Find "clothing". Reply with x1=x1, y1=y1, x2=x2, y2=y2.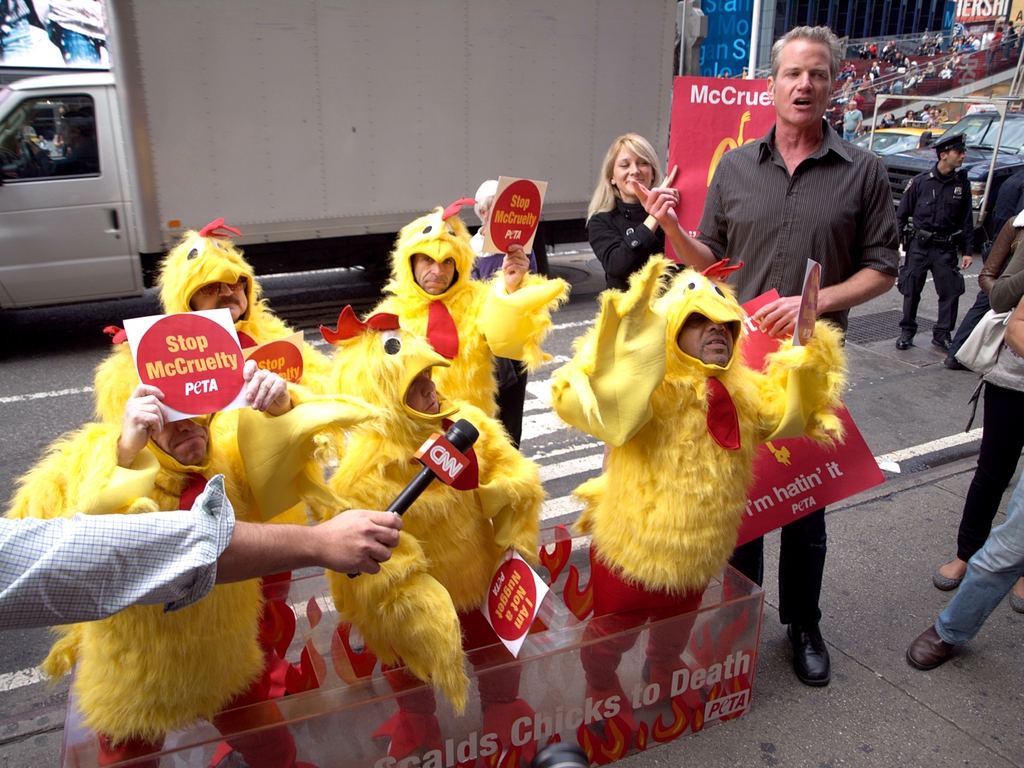
x1=988, y1=168, x2=1023, y2=237.
